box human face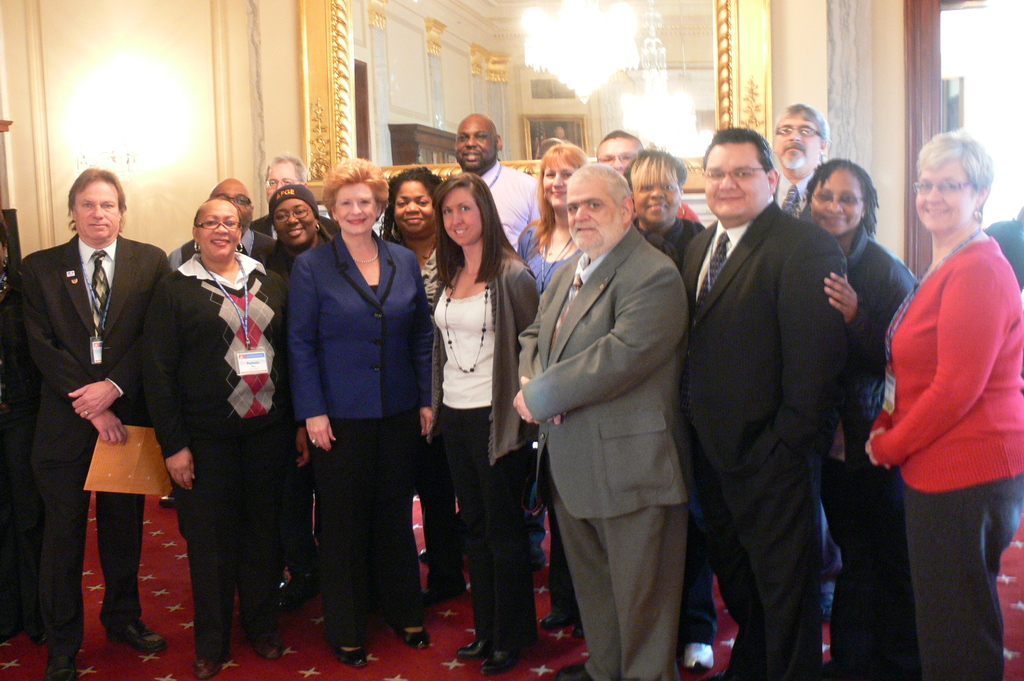
[x1=75, y1=182, x2=116, y2=237]
